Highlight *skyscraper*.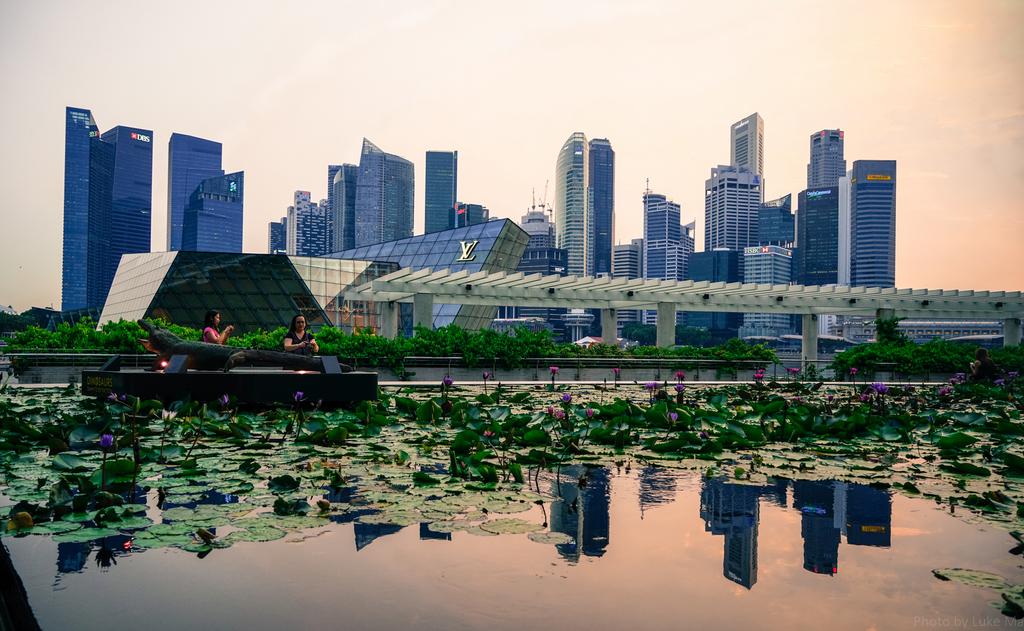
Highlighted region: <region>426, 145, 457, 237</region>.
